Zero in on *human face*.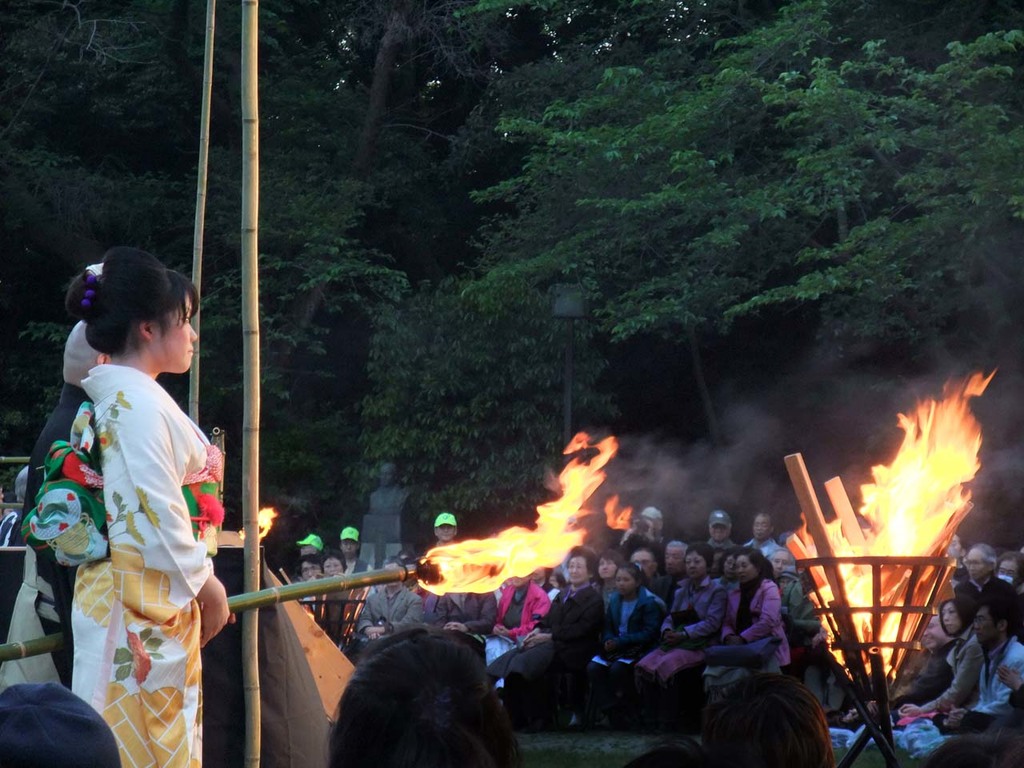
Zeroed in: BBox(770, 551, 789, 573).
